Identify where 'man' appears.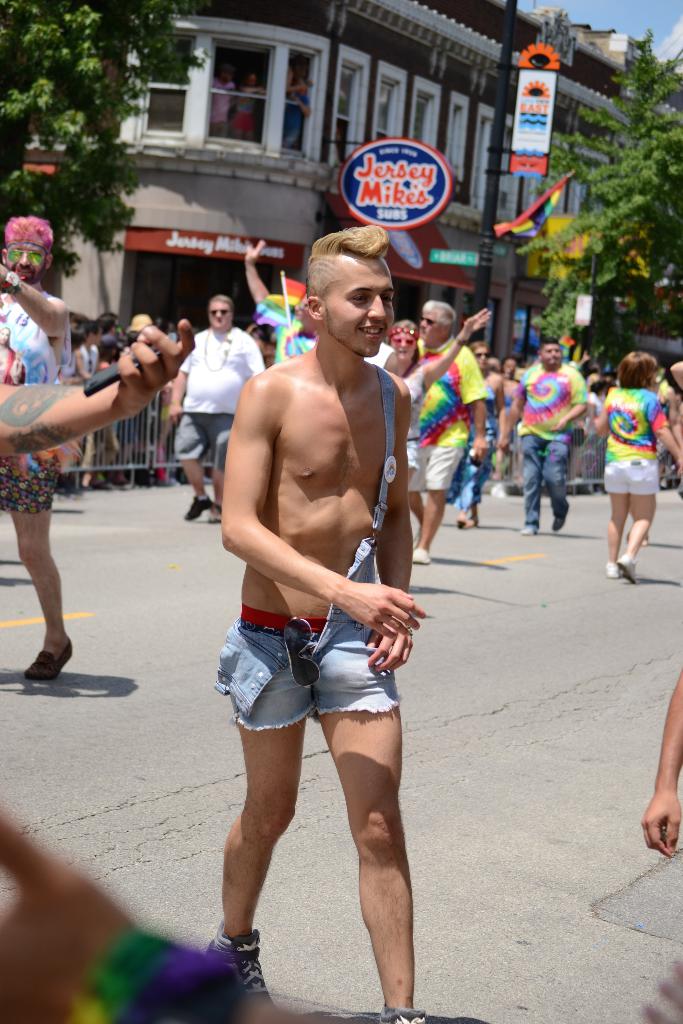
Appears at select_region(388, 304, 499, 563).
